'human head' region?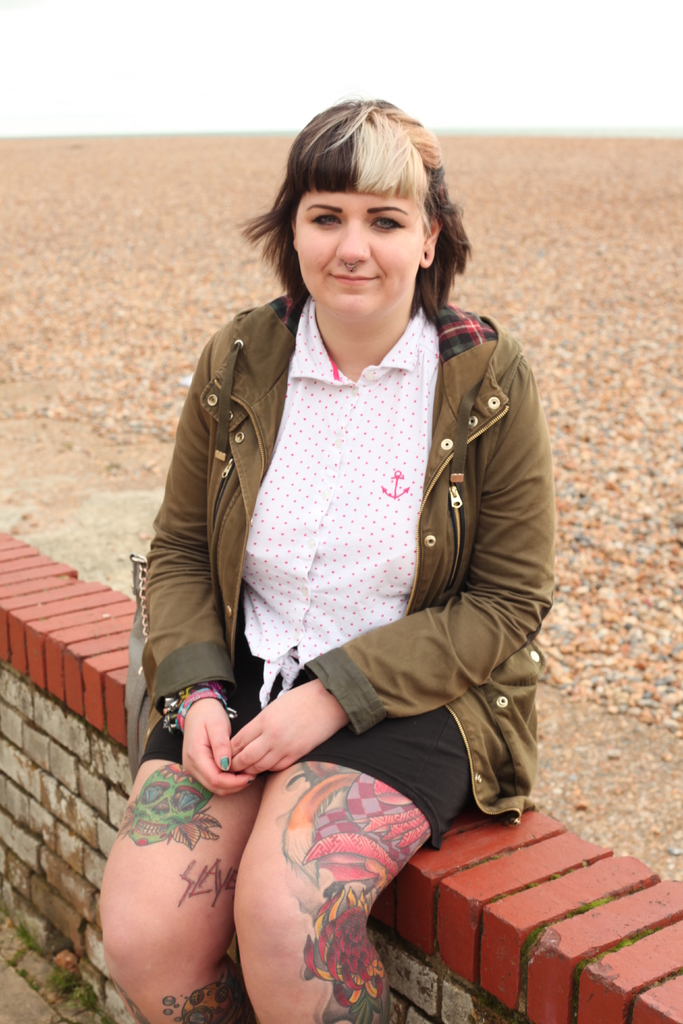
bbox=[258, 108, 468, 315]
